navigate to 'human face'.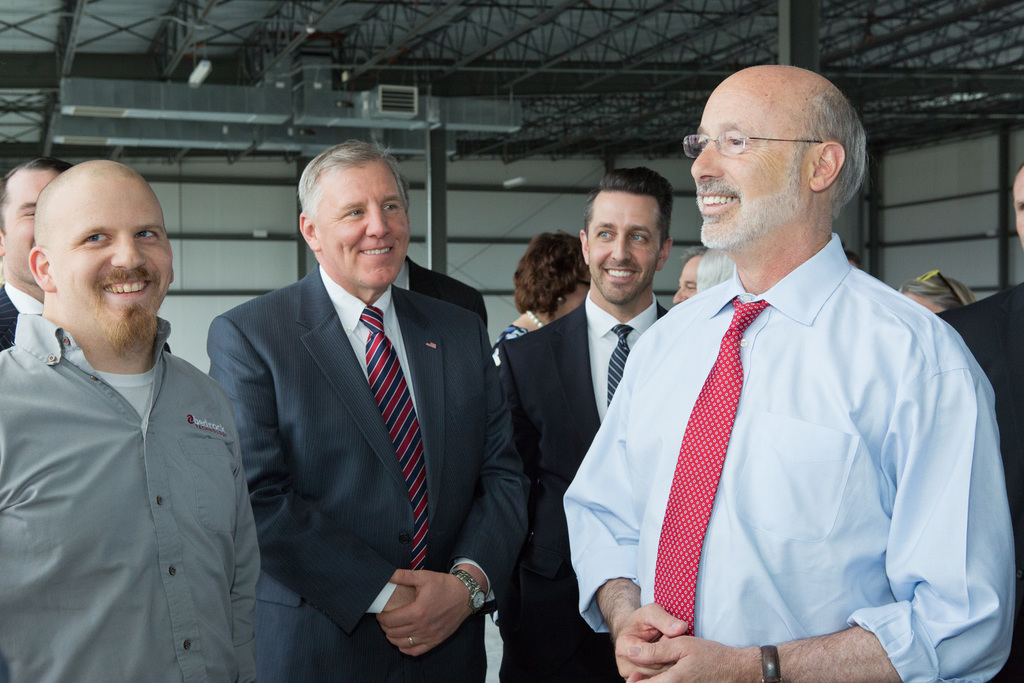
Navigation target: bbox=[1012, 165, 1023, 253].
